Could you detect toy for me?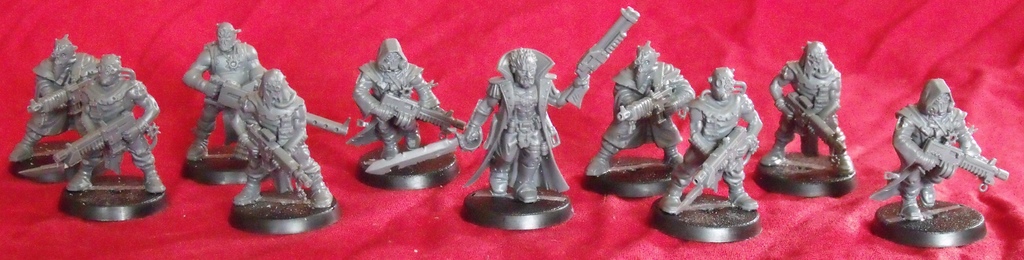
Detection result: 866,76,1009,252.
